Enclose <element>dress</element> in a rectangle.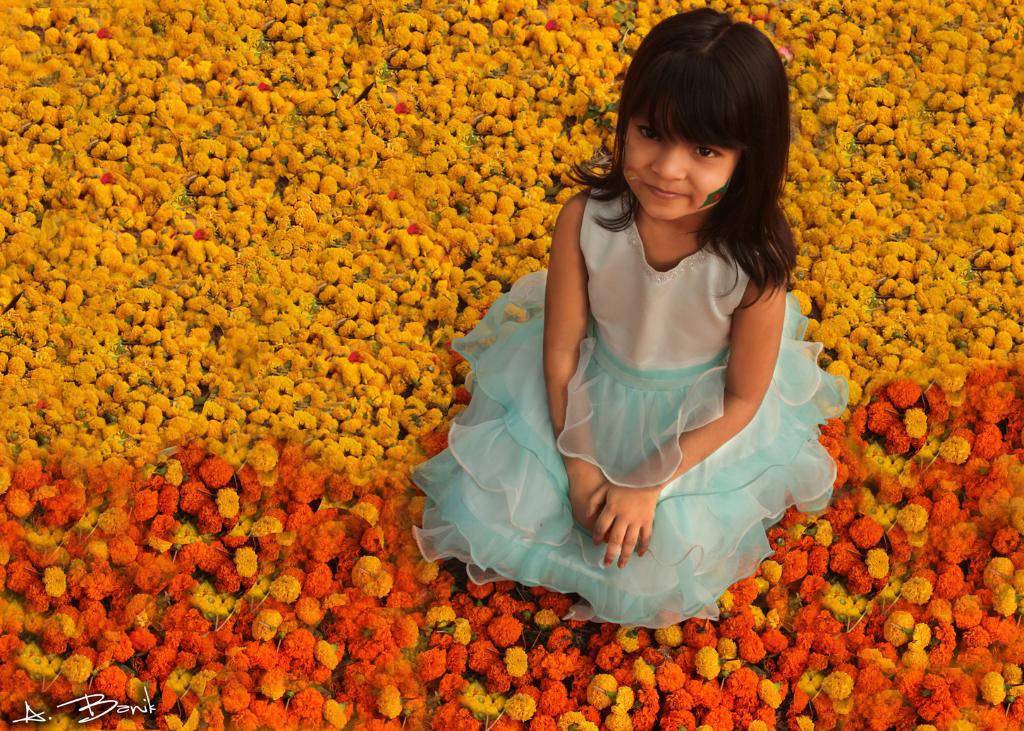
box(412, 190, 850, 629).
